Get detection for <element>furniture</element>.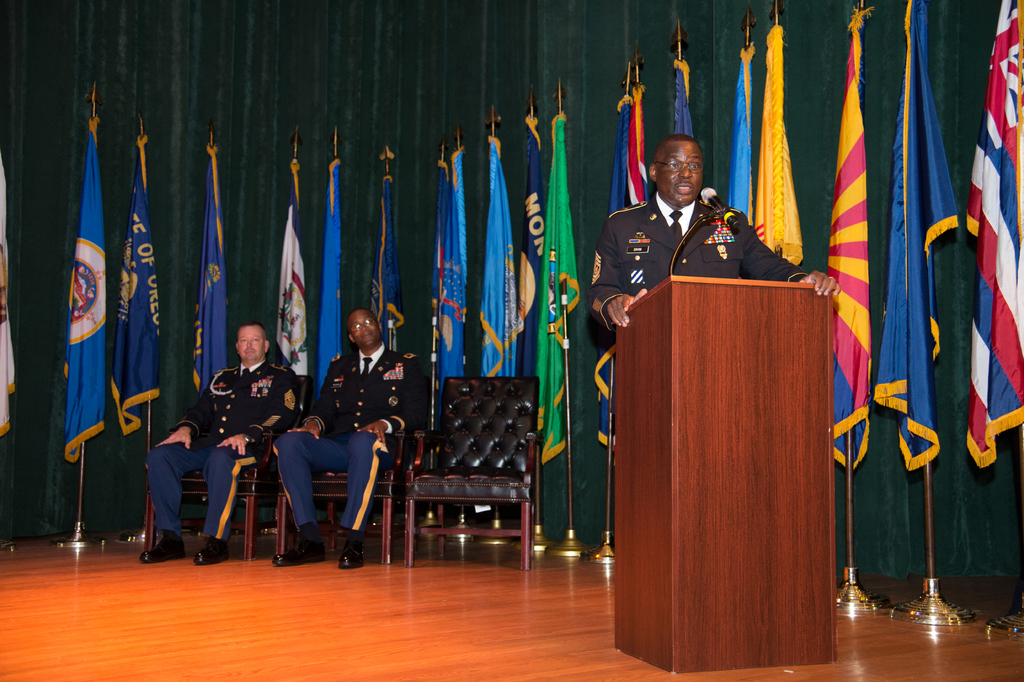
Detection: detection(274, 370, 424, 564).
